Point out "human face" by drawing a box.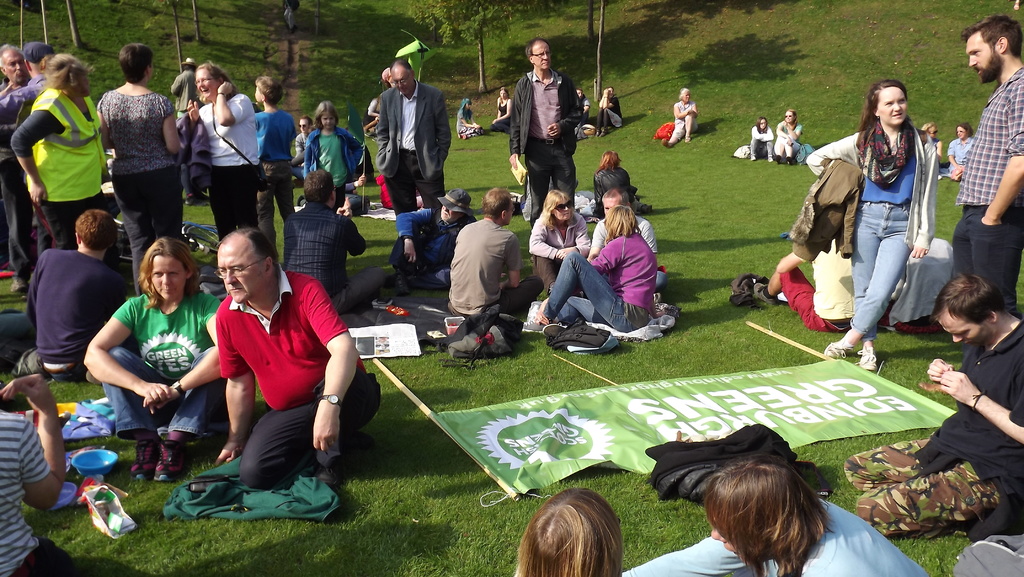
[x1=396, y1=69, x2=413, y2=90].
